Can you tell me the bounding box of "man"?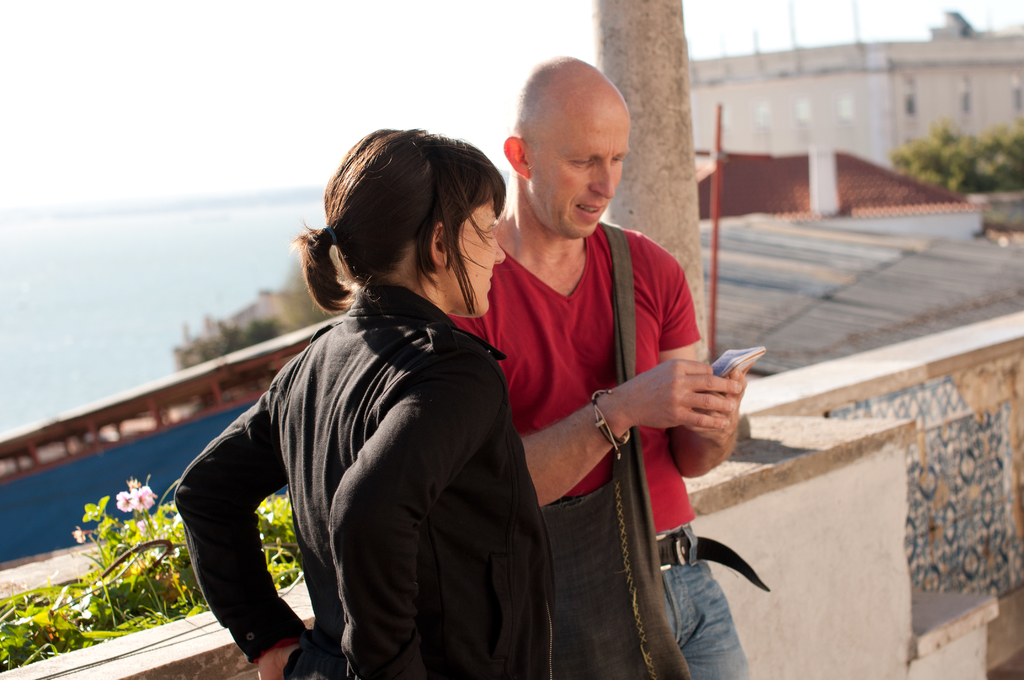
bbox=[417, 86, 754, 679].
